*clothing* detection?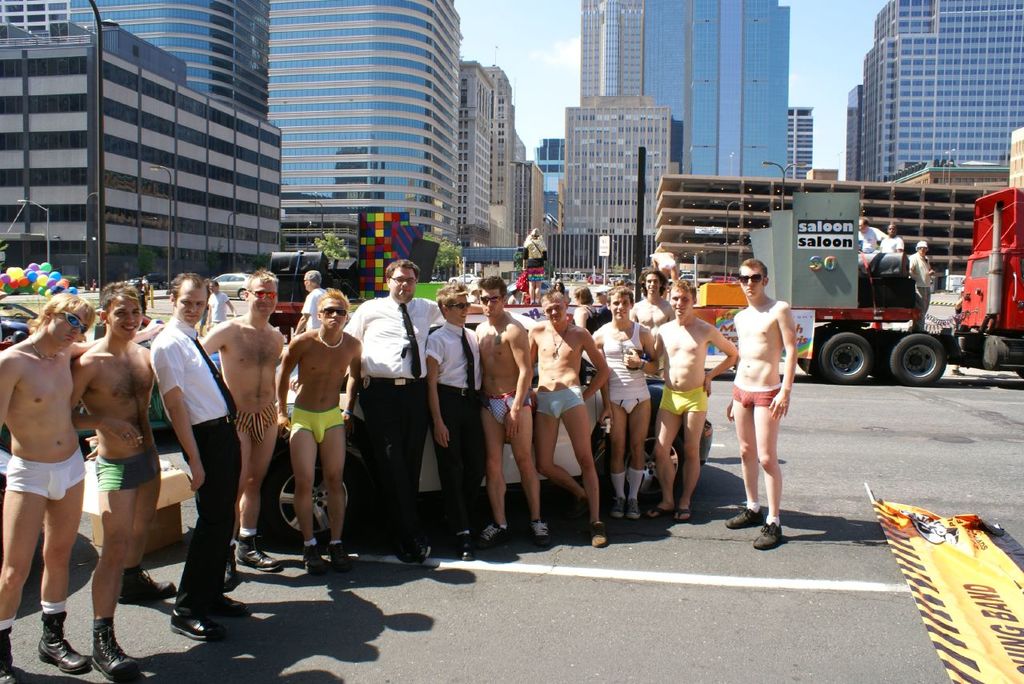
x1=610, y1=323, x2=649, y2=414
